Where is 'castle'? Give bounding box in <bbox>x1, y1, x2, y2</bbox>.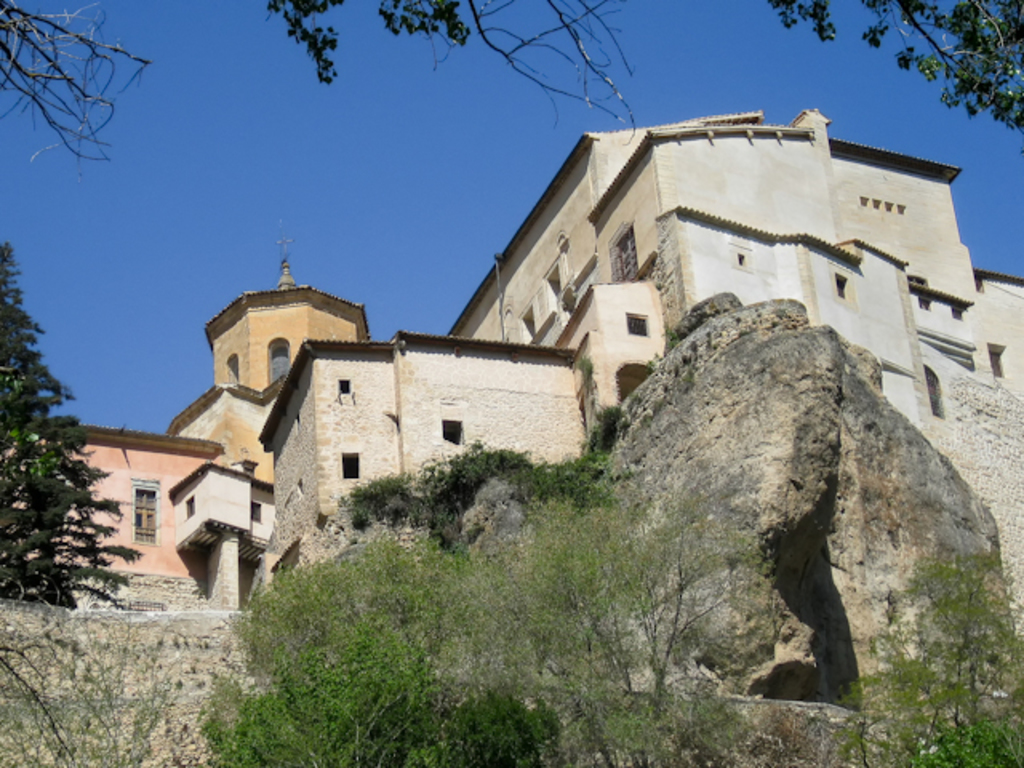
<bbox>110, 75, 1021, 686</bbox>.
